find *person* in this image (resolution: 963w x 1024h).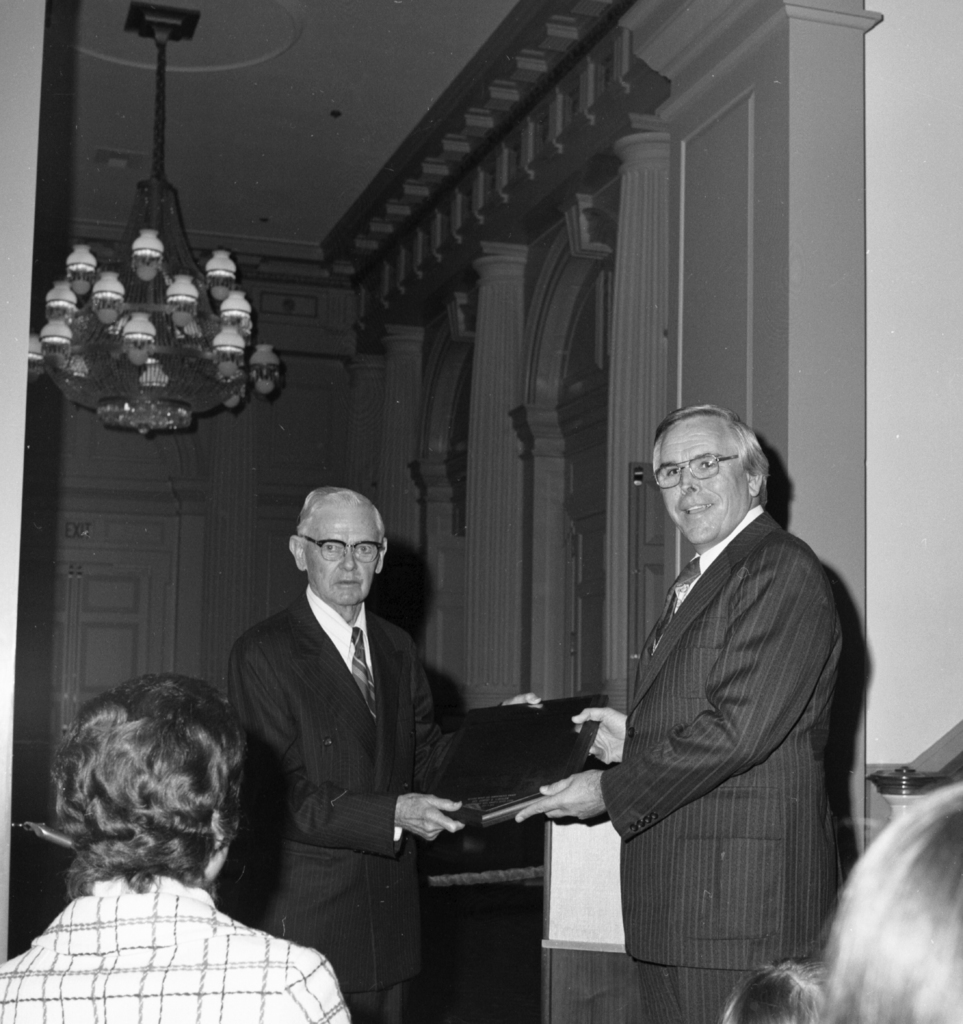
bbox(508, 402, 847, 1023).
